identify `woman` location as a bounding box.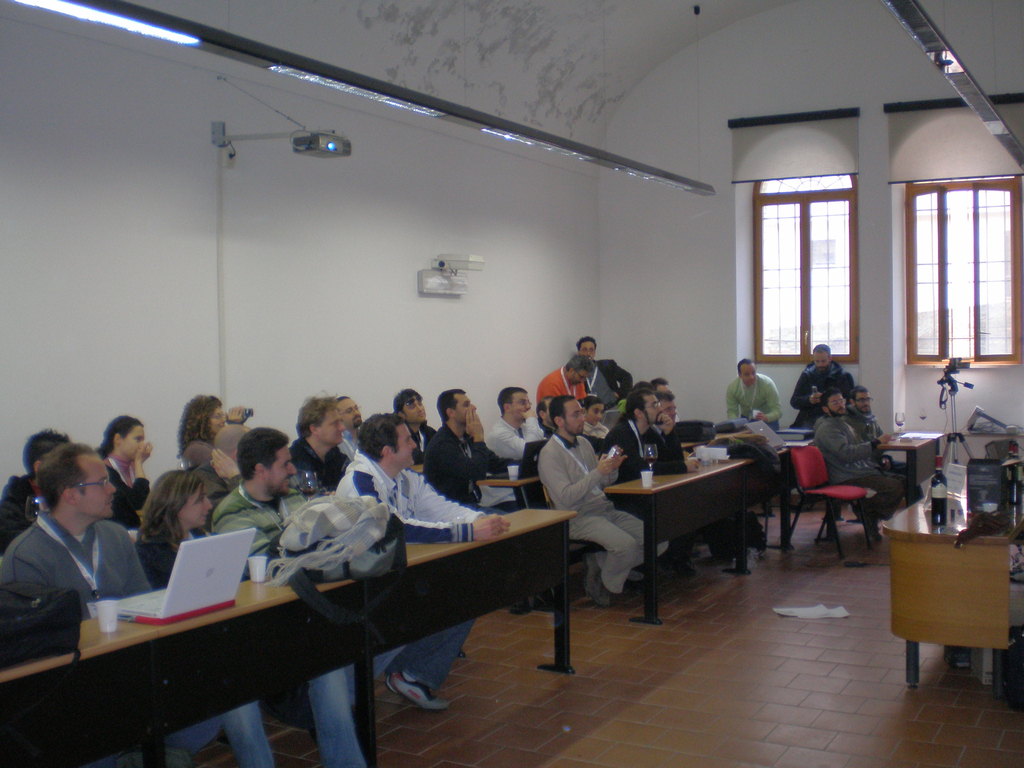
177, 394, 247, 469.
